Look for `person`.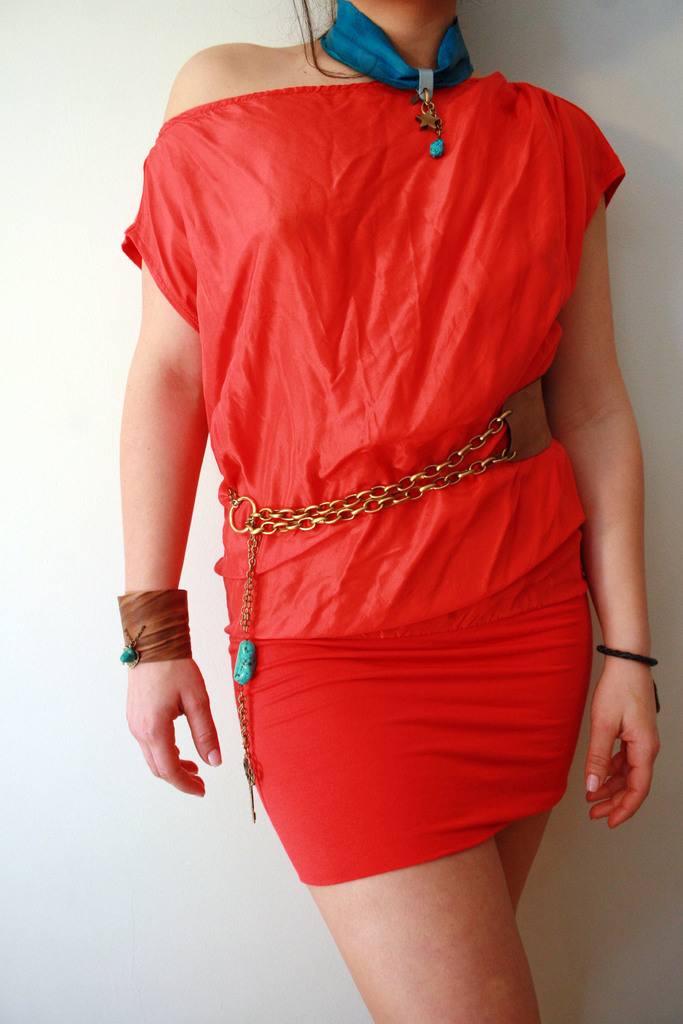
Found: pyautogui.locateOnScreen(117, 0, 648, 1006).
